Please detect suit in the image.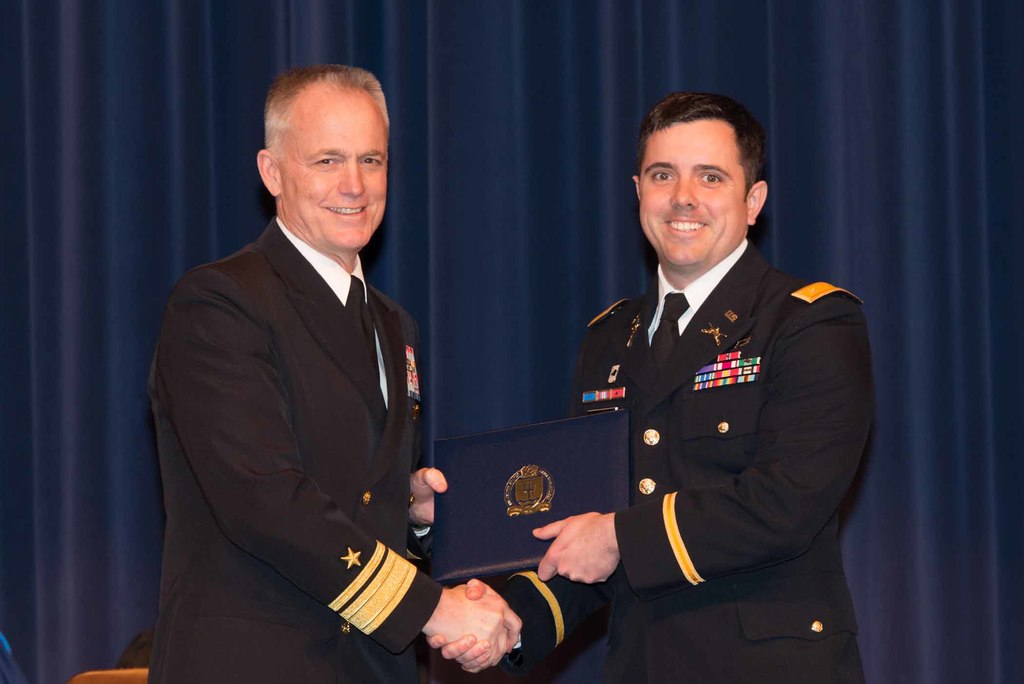
left=497, top=227, right=871, bottom=683.
